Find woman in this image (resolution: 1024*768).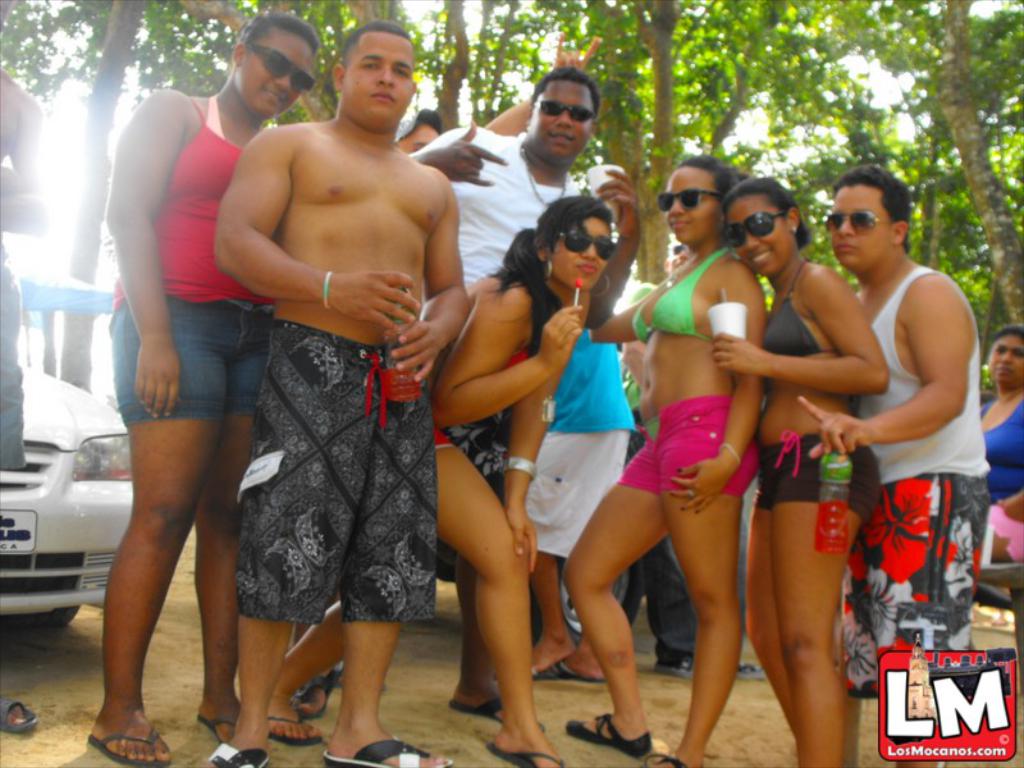
region(675, 196, 890, 767).
